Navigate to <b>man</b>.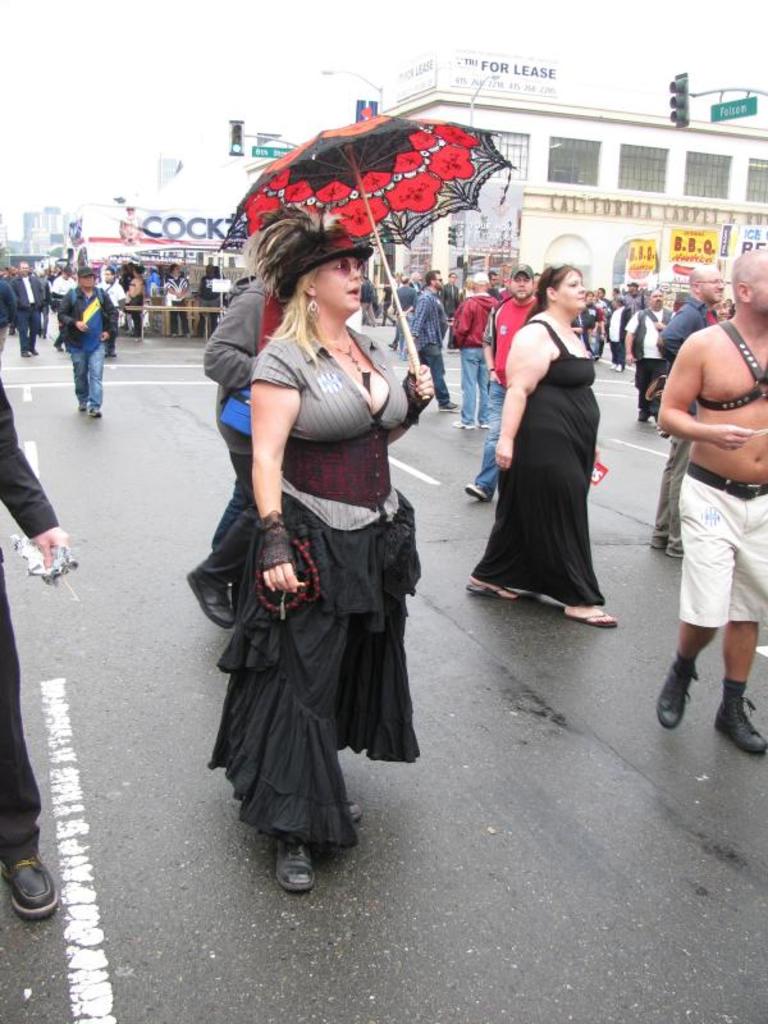
Navigation target: box(54, 266, 116, 424).
